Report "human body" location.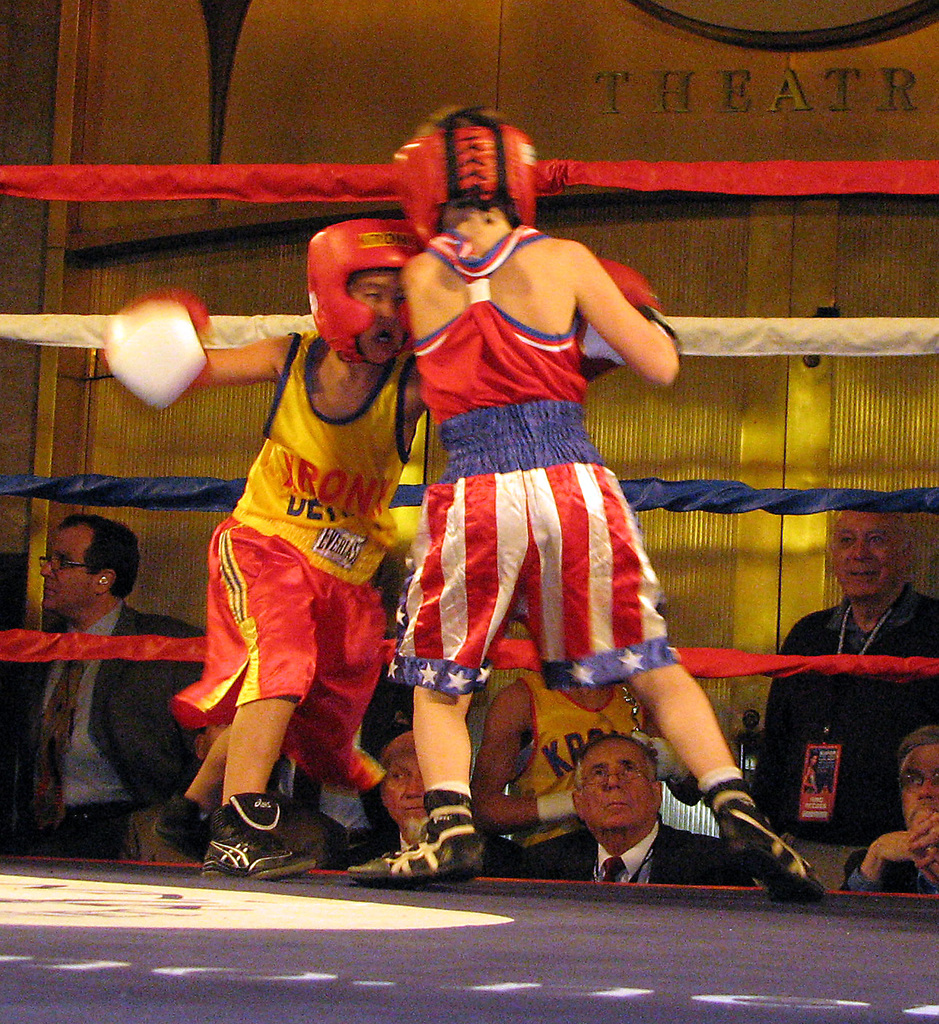
Report: {"left": 336, "top": 101, "right": 826, "bottom": 904}.
